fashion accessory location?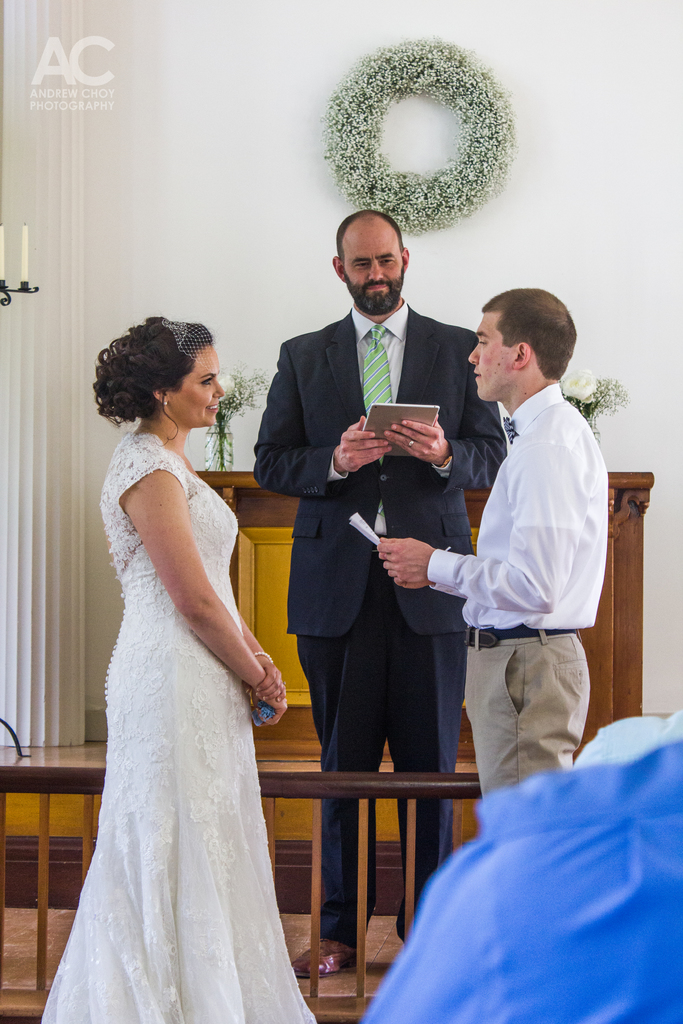
[502, 412, 516, 444]
